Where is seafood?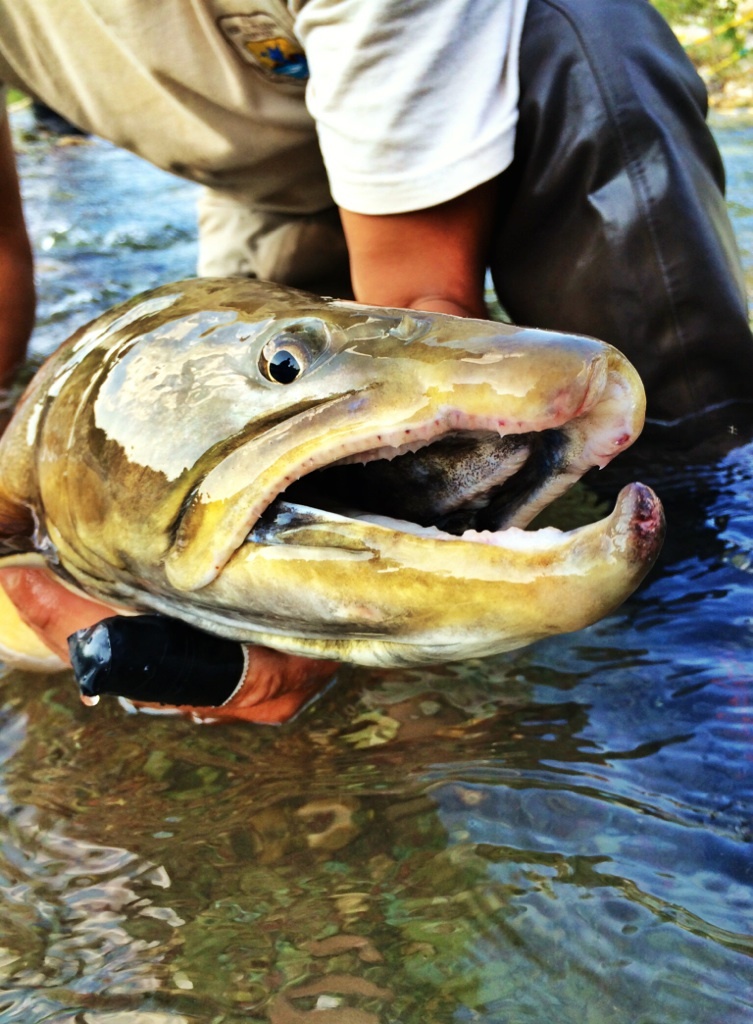
pyautogui.locateOnScreen(0, 262, 661, 670).
